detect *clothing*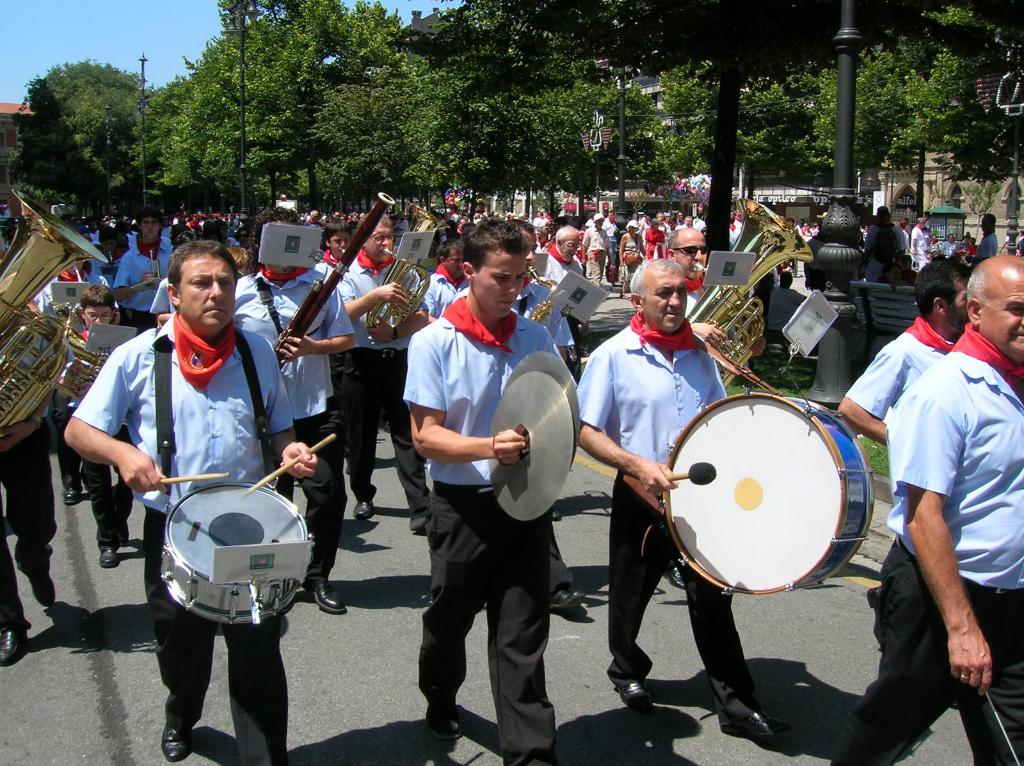
<bbox>236, 275, 358, 421</bbox>
